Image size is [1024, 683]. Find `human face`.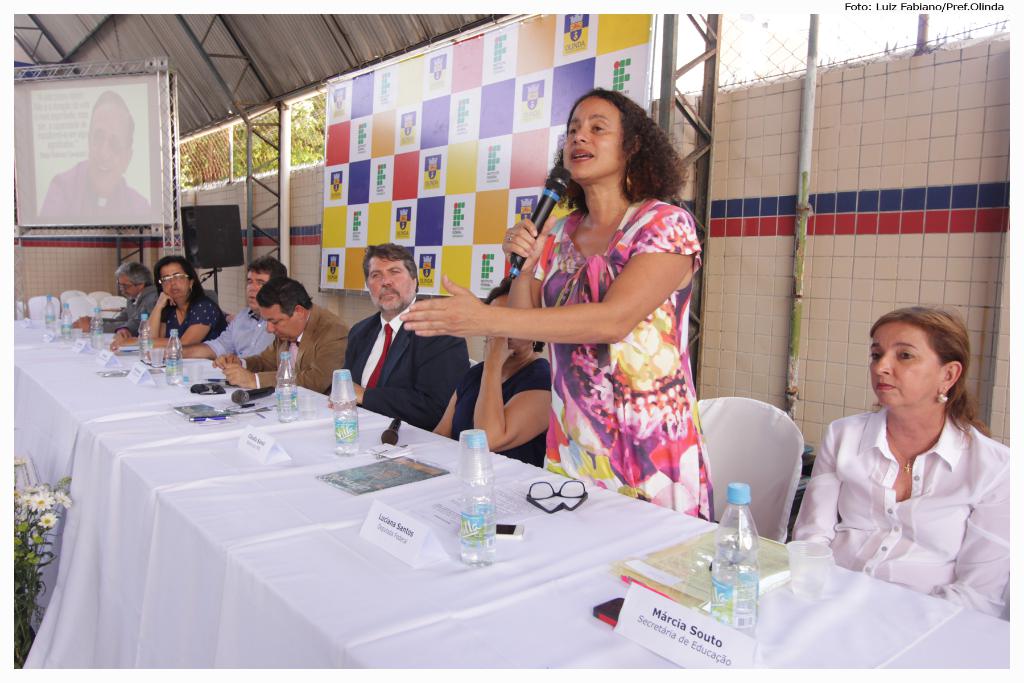
(left=245, top=268, right=266, bottom=304).
